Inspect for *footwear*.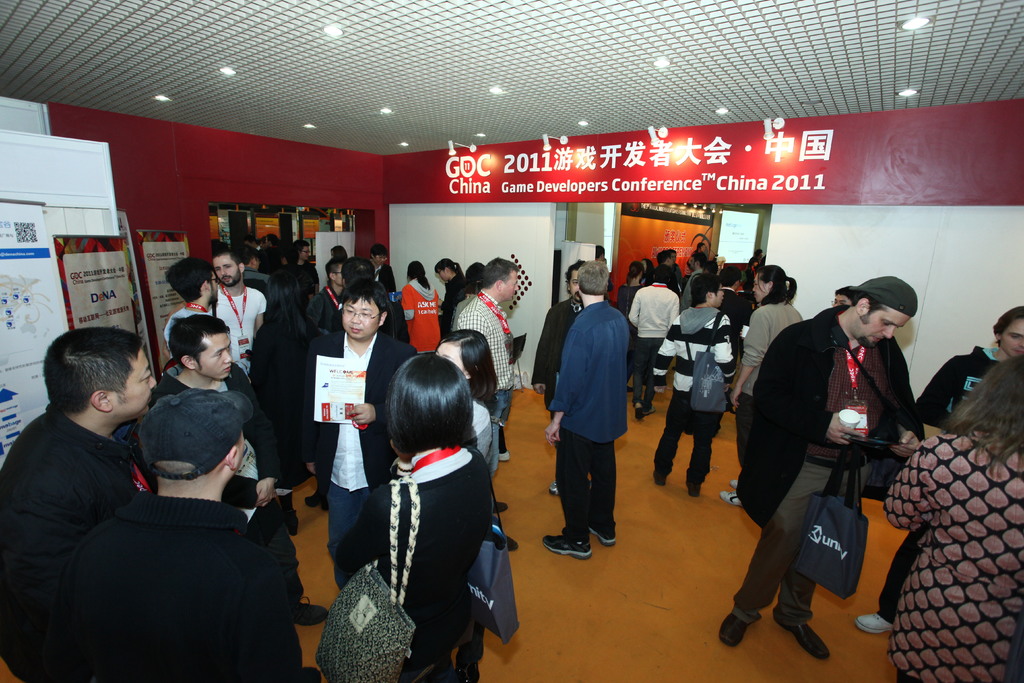
Inspection: bbox=(719, 609, 749, 646).
